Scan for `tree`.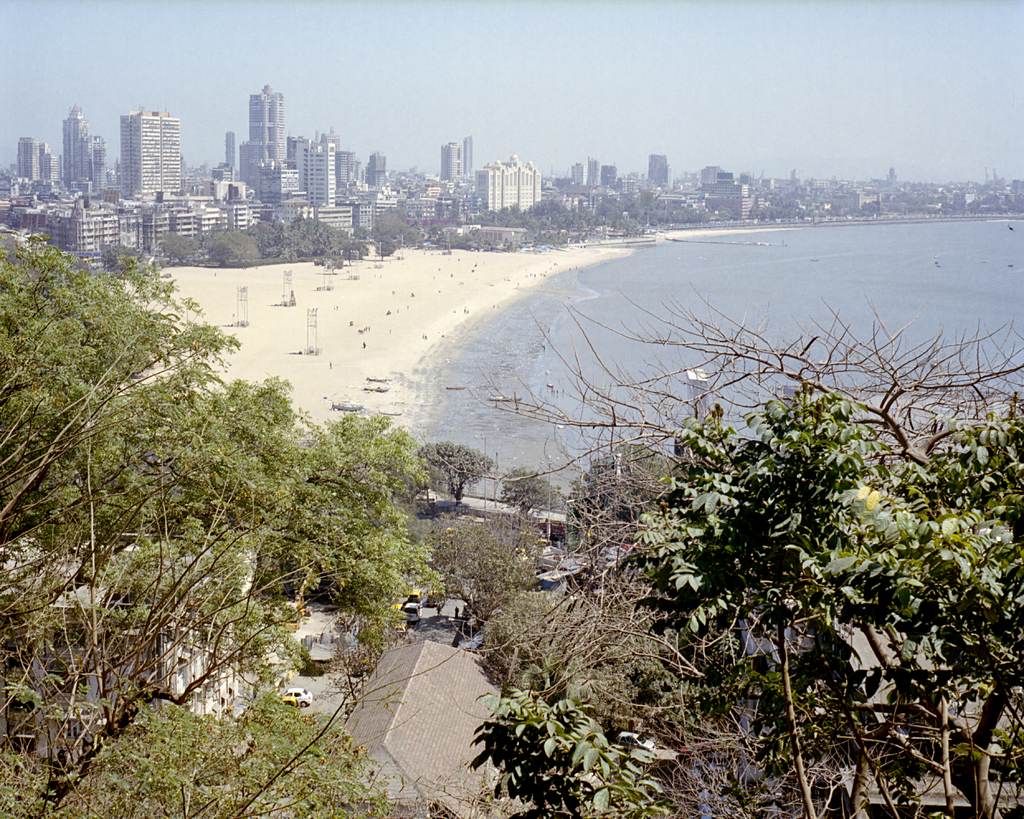
Scan result: locate(497, 457, 561, 522).
